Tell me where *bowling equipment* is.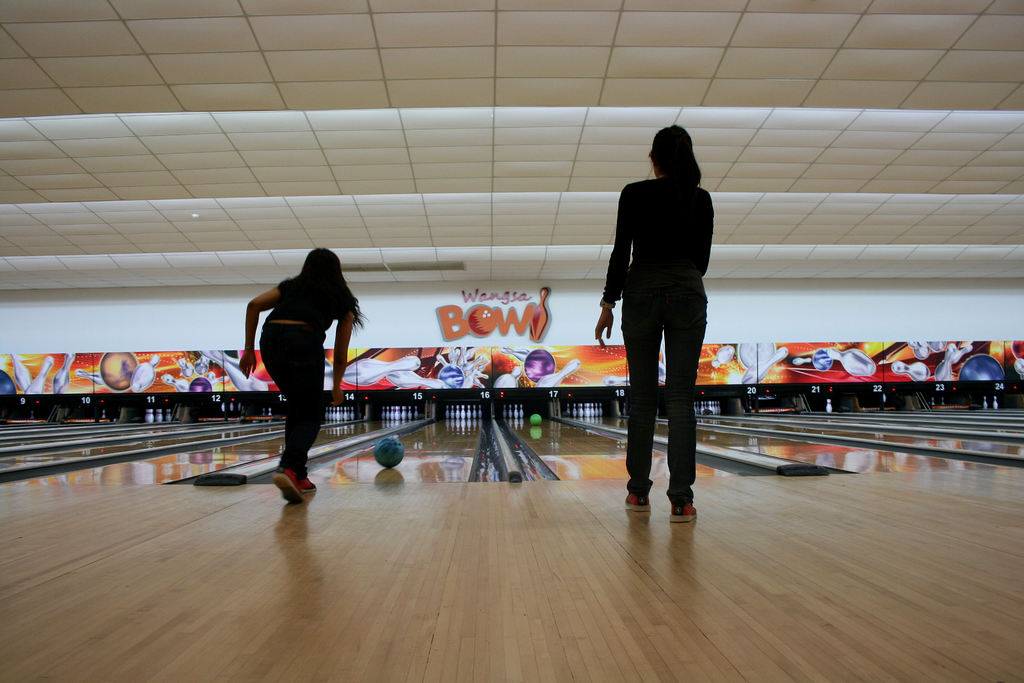
*bowling equipment* is at 5, 352, 33, 383.
